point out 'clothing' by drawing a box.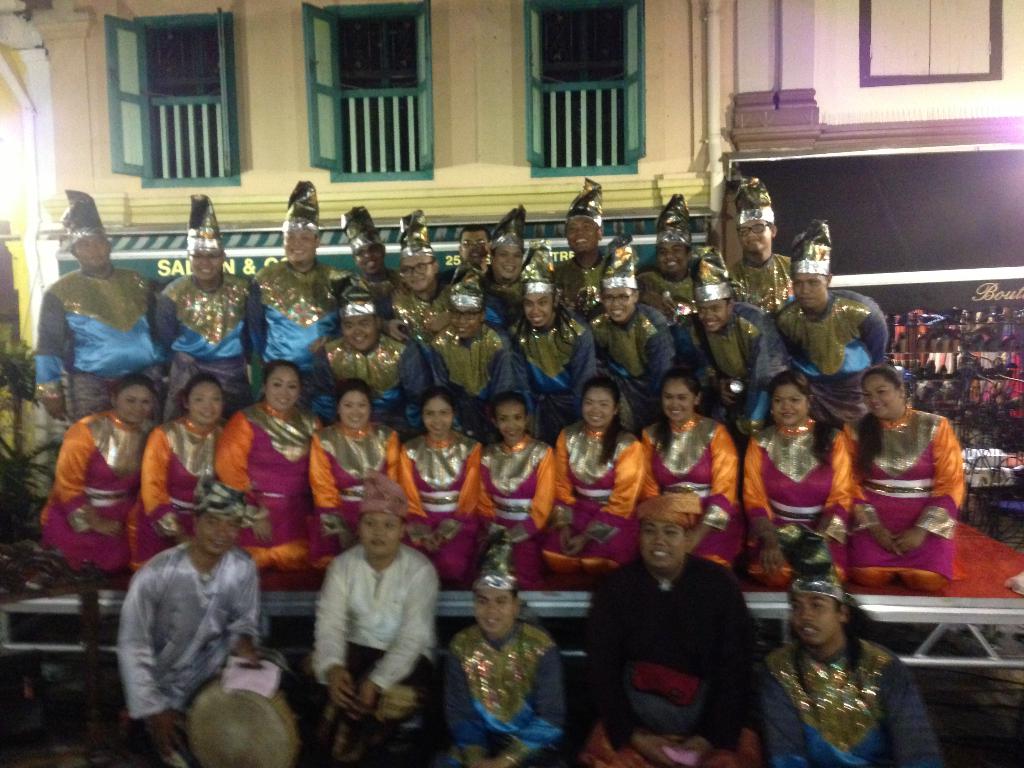
<region>42, 413, 168, 586</region>.
